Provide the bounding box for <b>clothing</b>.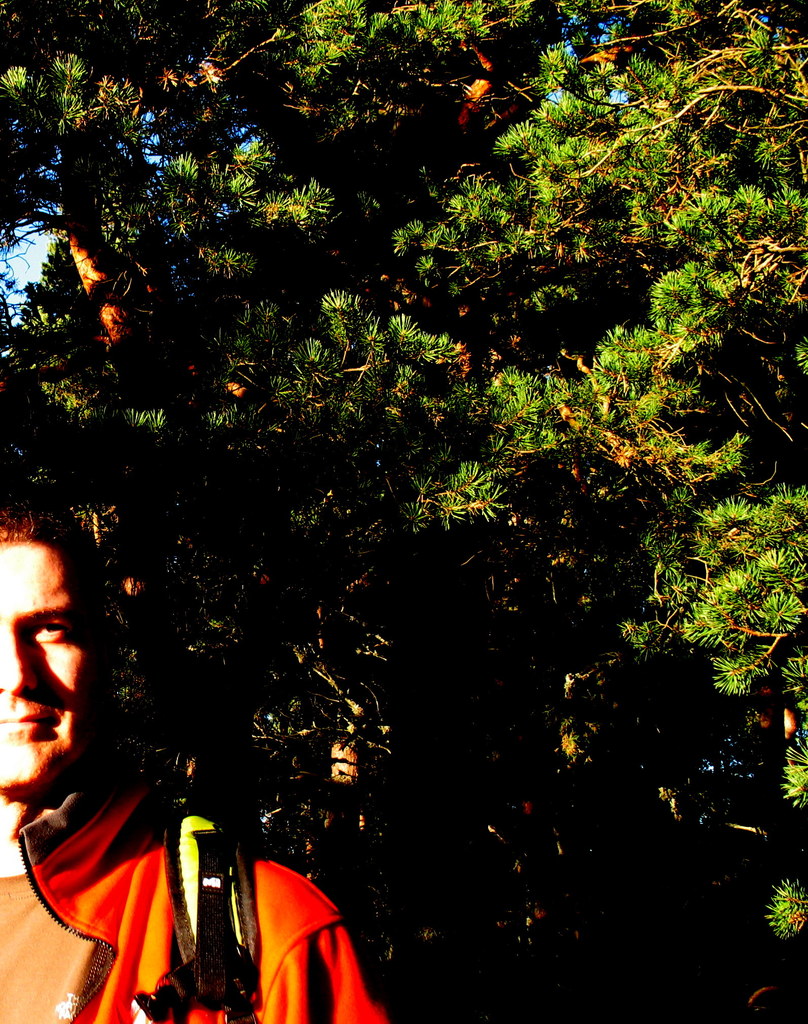
bbox=(0, 762, 392, 1023).
